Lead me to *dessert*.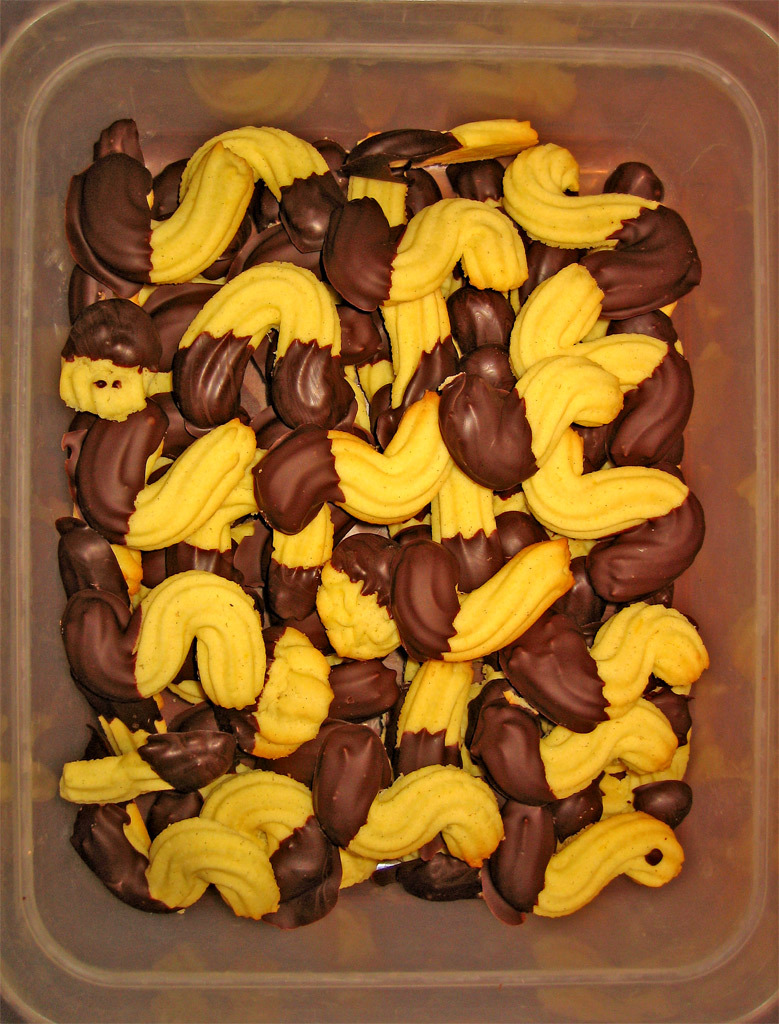
Lead to bbox(75, 54, 725, 1012).
